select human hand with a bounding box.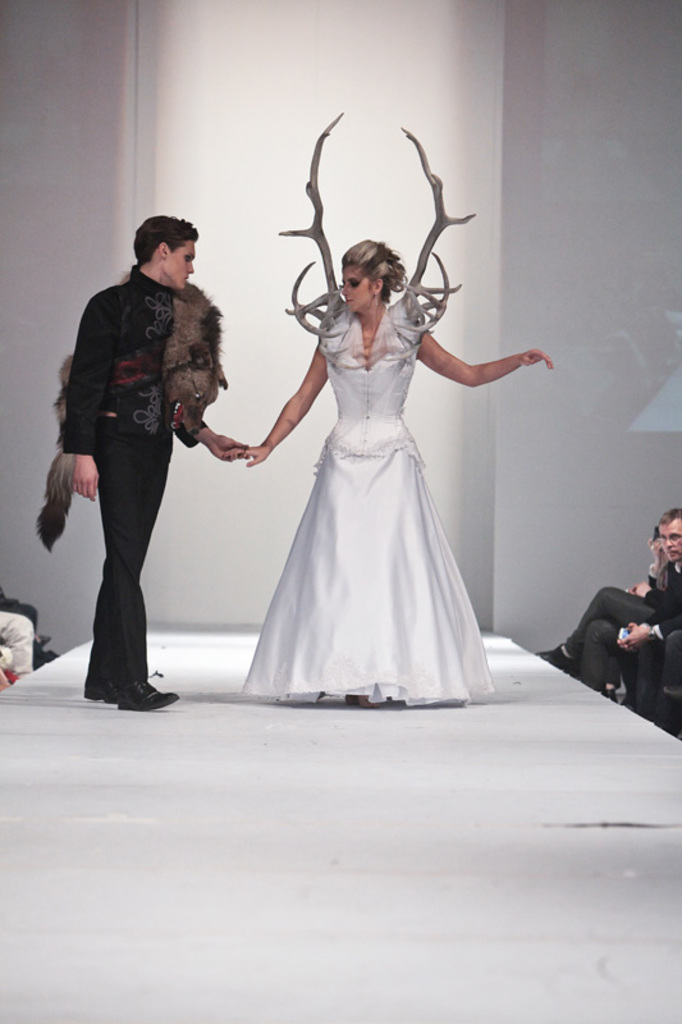
(615, 617, 654, 659).
